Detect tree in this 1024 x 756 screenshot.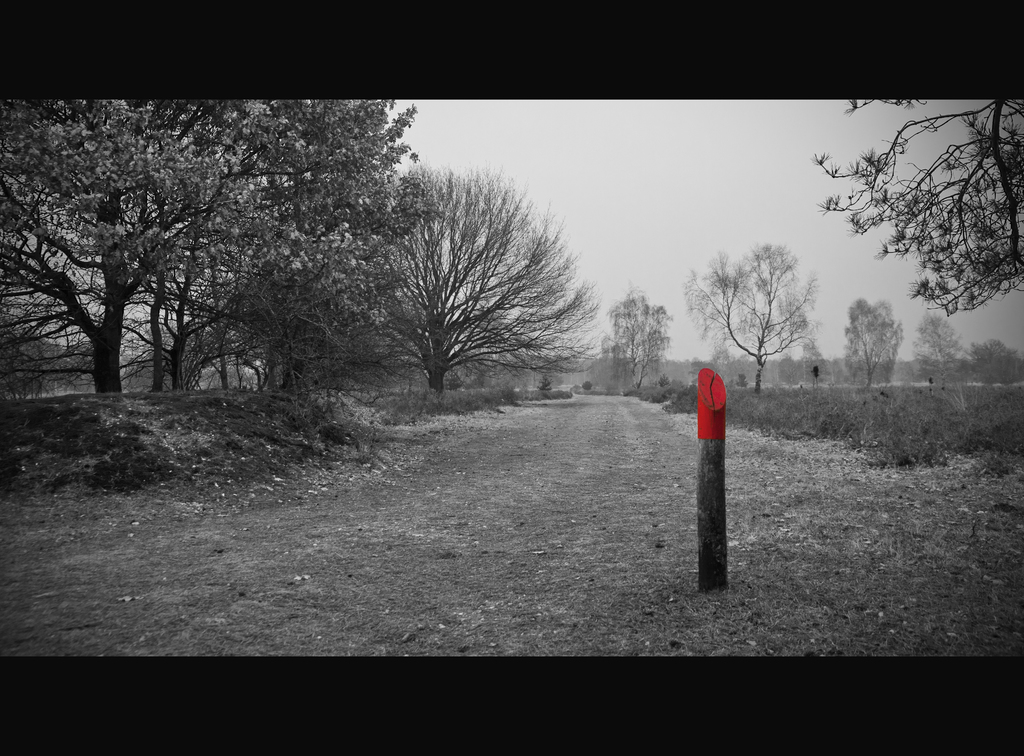
Detection: region(25, 188, 350, 396).
